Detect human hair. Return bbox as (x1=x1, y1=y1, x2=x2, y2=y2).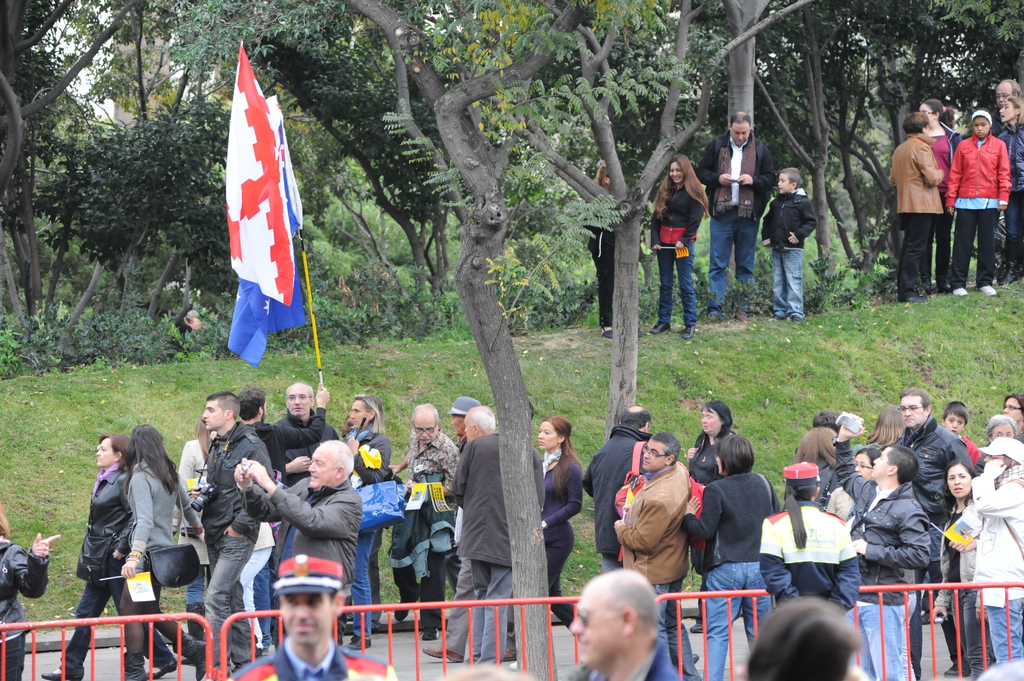
(x1=310, y1=383, x2=314, y2=397).
